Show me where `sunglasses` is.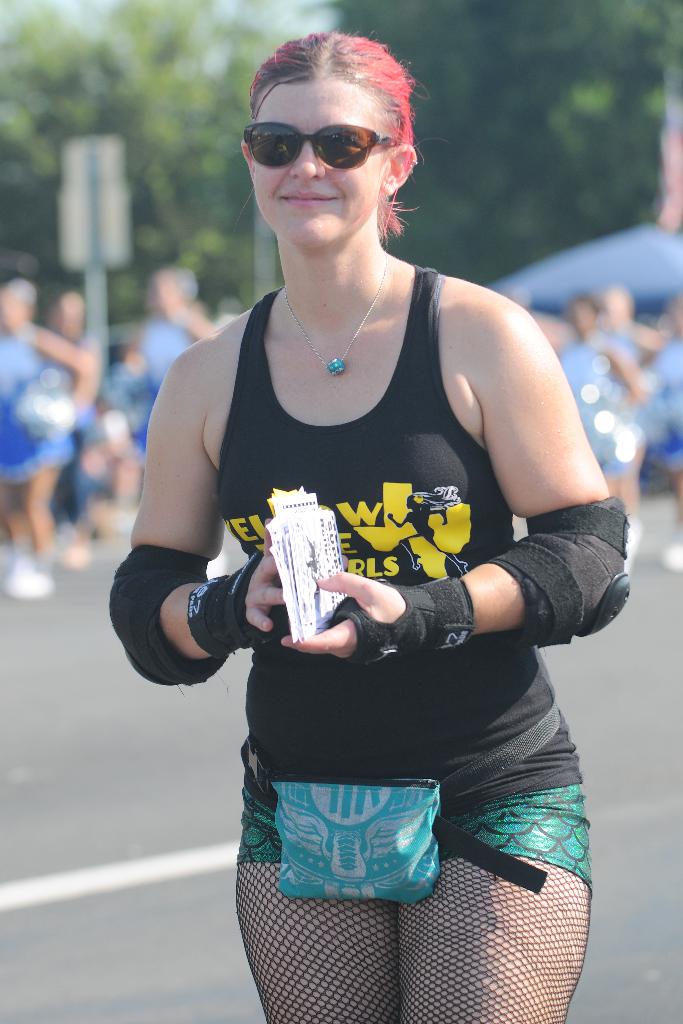
`sunglasses` is at (x1=244, y1=118, x2=397, y2=173).
